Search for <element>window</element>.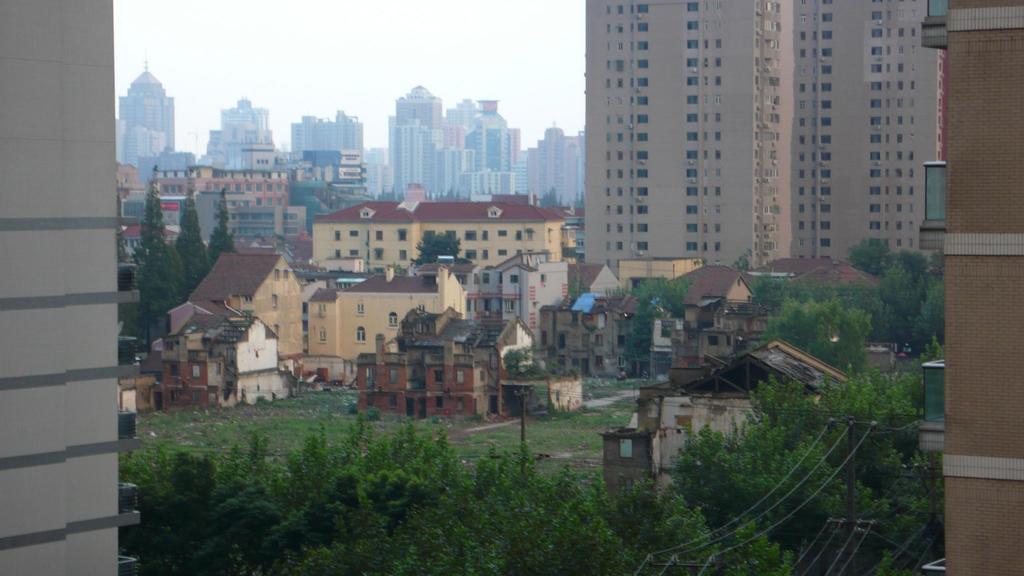
Found at box(506, 296, 512, 310).
